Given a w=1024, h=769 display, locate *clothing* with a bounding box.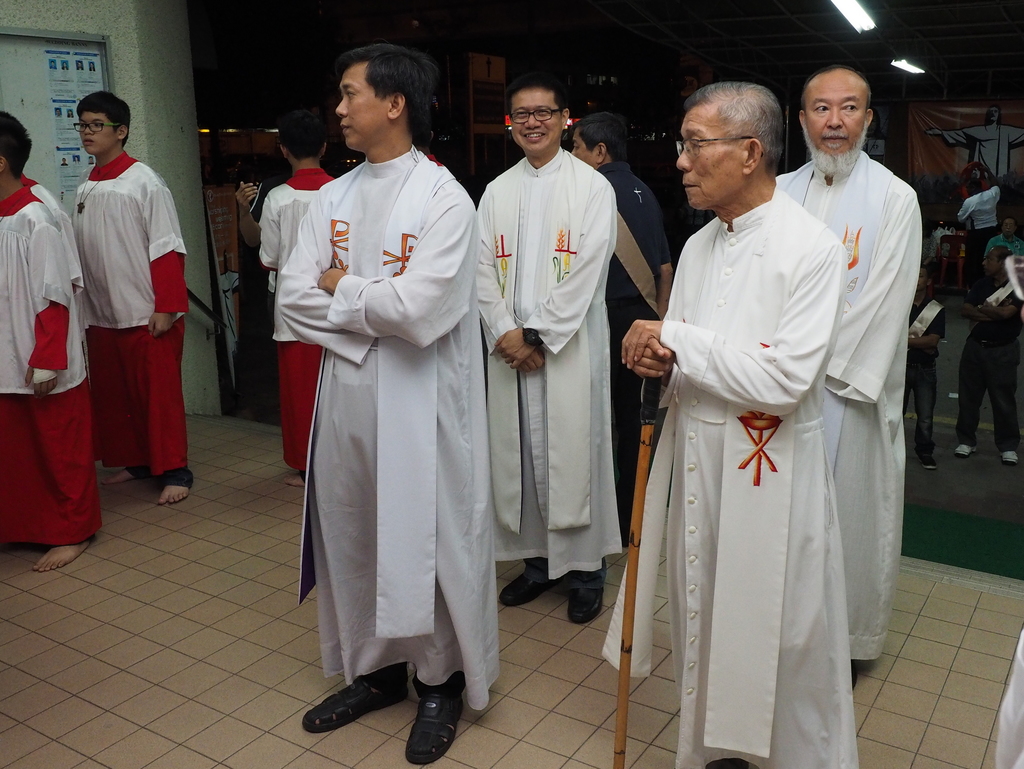
Located: detection(963, 258, 1023, 448).
